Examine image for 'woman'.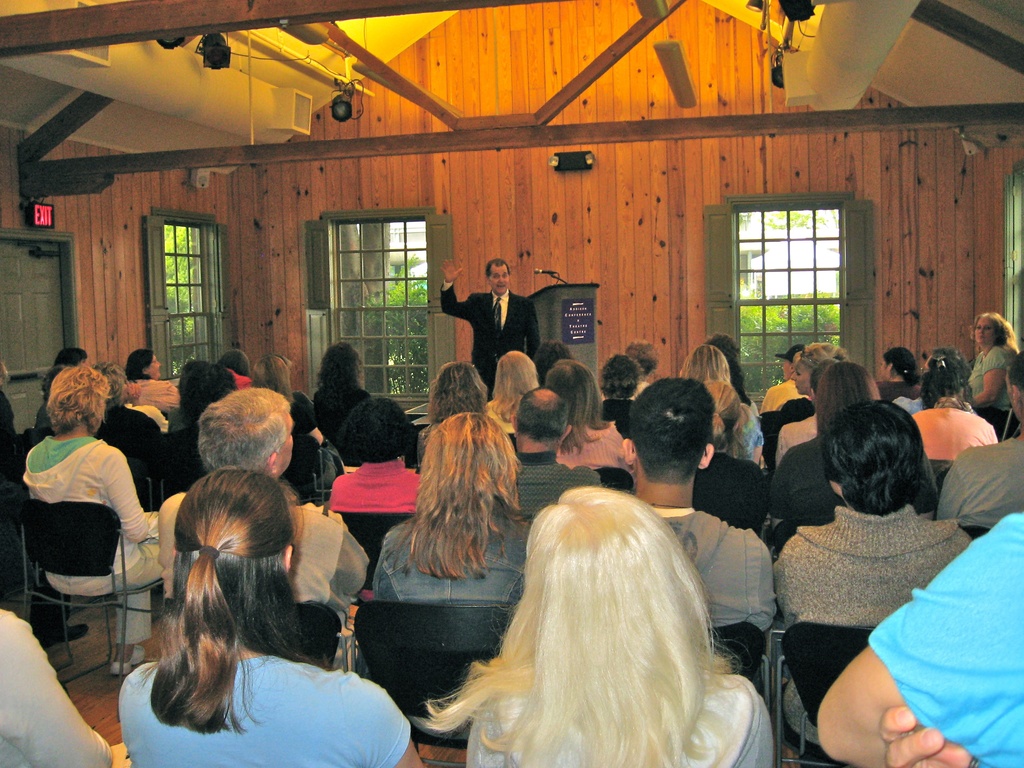
Examination result: 275, 352, 317, 412.
